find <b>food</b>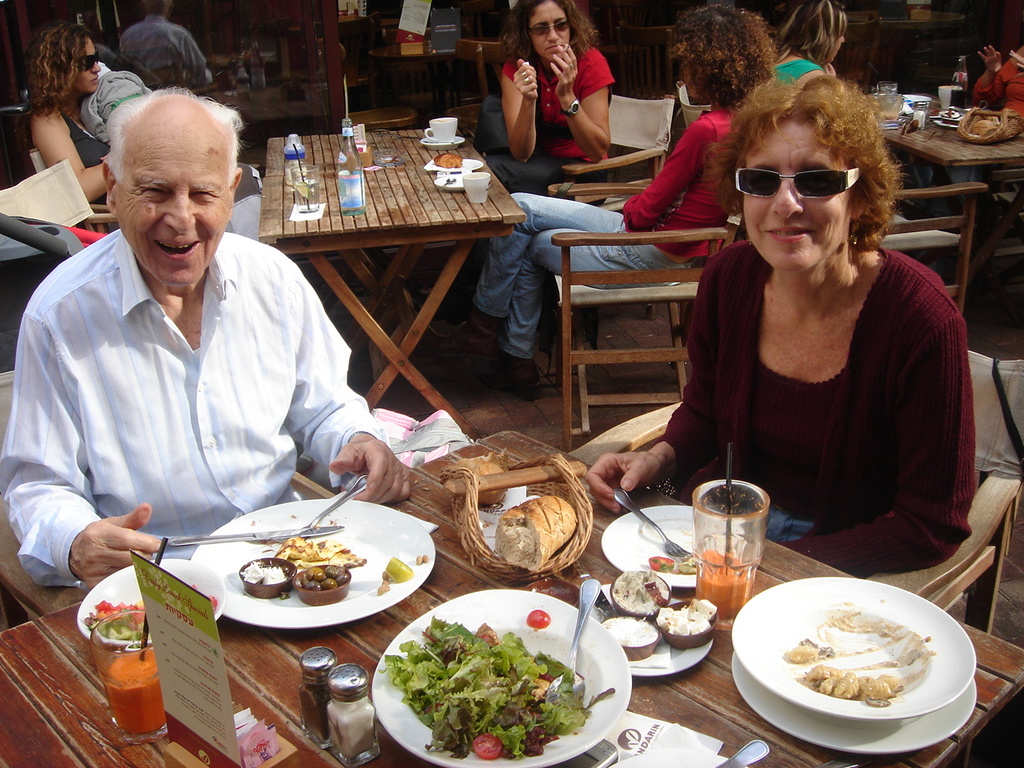
[x1=609, y1=569, x2=673, y2=613]
